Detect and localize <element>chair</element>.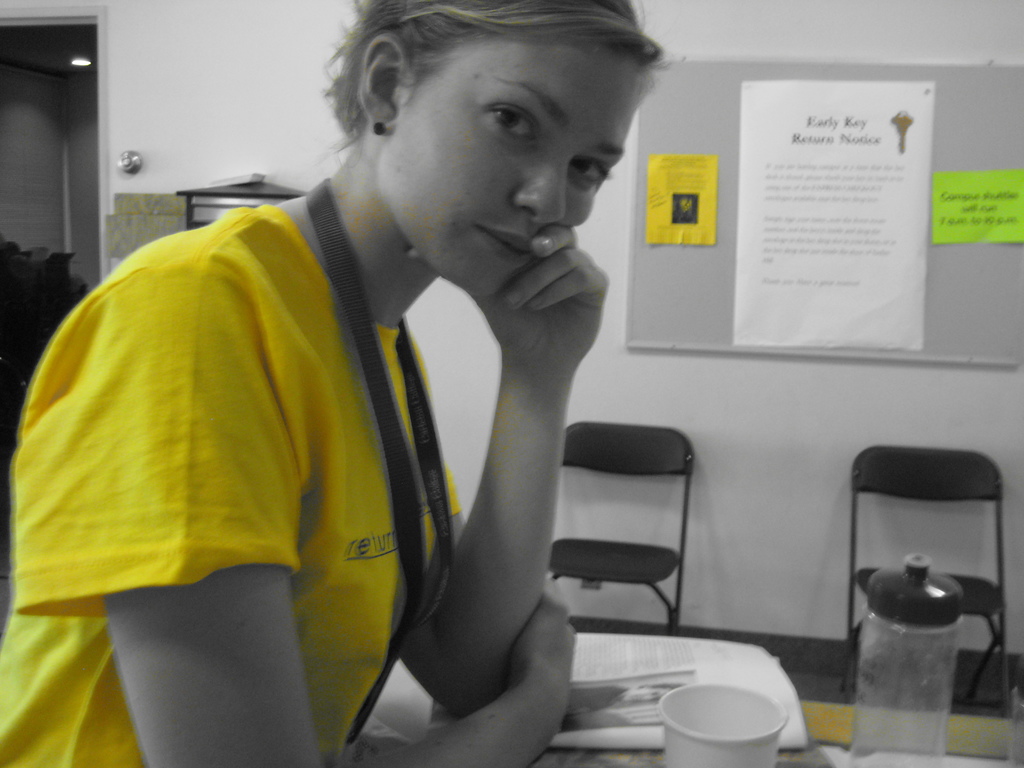
Localized at [x1=543, y1=414, x2=701, y2=631].
